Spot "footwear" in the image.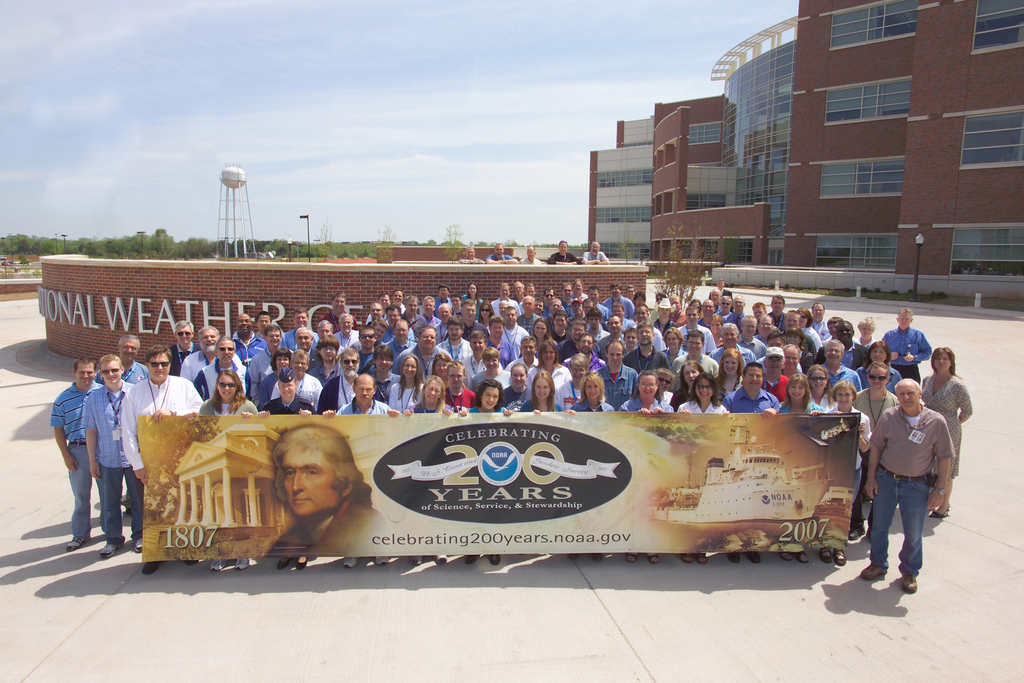
"footwear" found at box(592, 552, 602, 561).
